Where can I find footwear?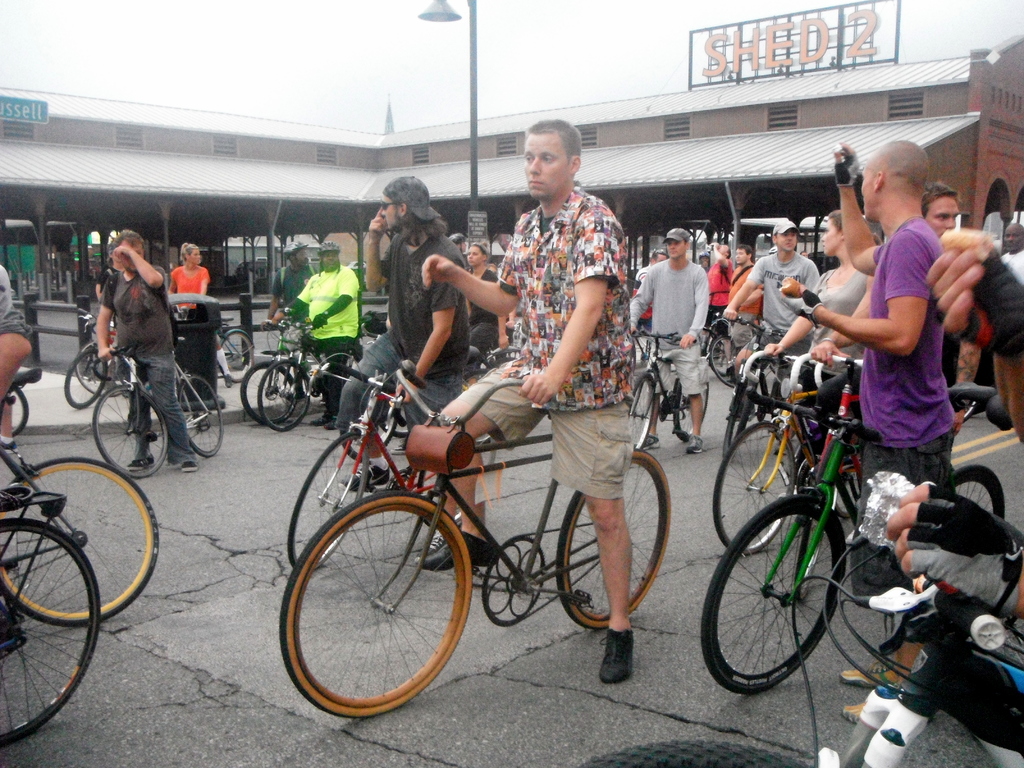
You can find it at (left=838, top=664, right=904, bottom=688).
